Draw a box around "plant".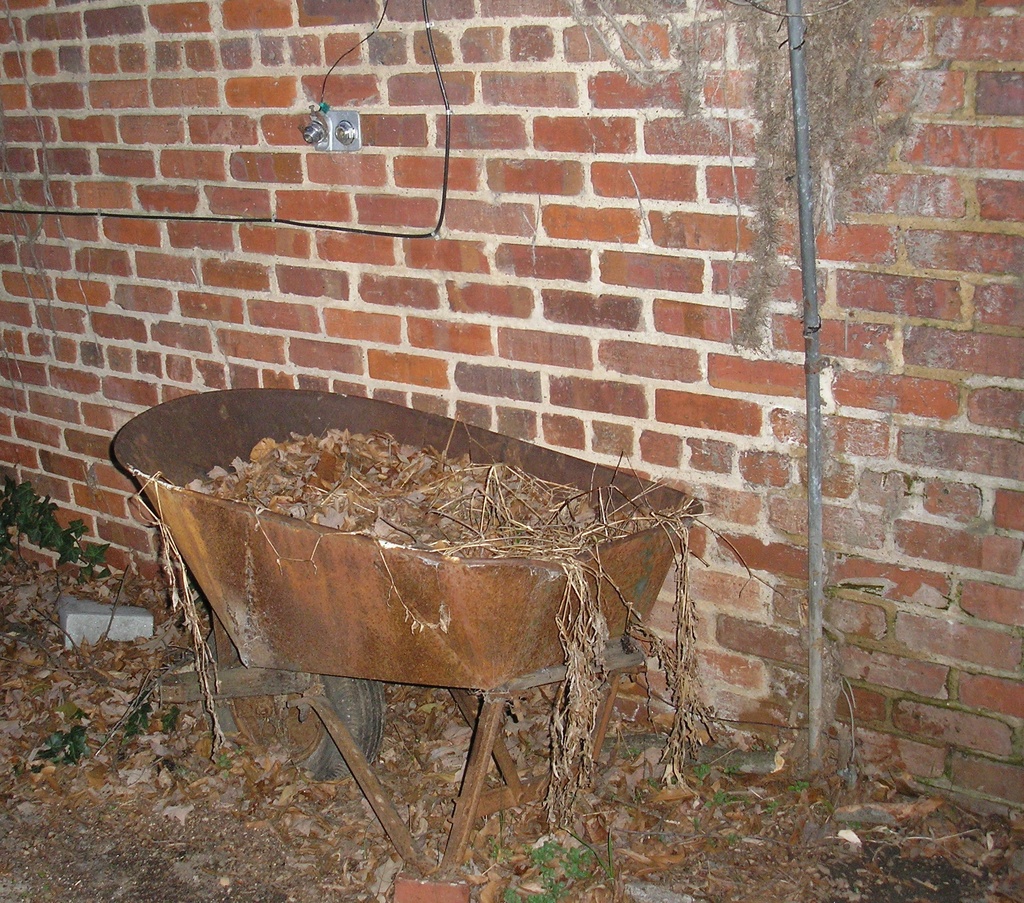
{"left": 120, "top": 689, "right": 156, "bottom": 744}.
